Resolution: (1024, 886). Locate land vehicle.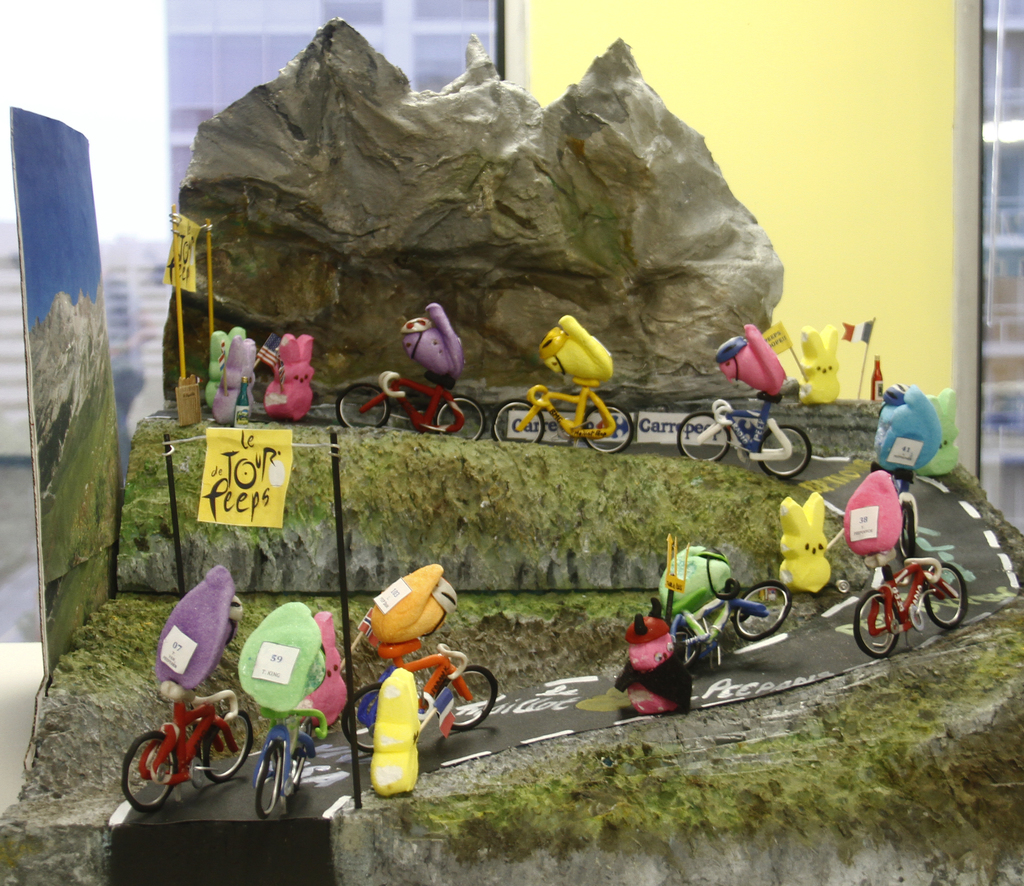
488,377,637,456.
